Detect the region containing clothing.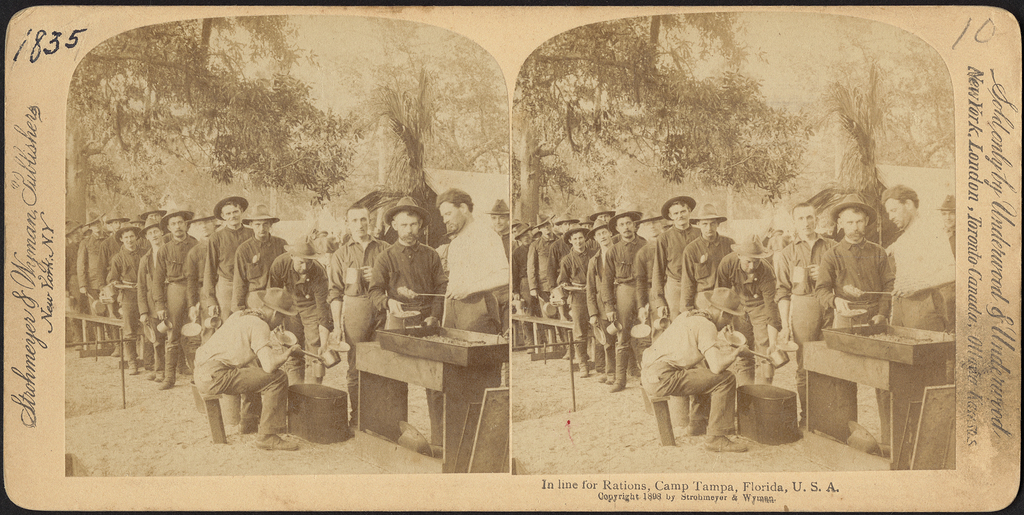
region(269, 255, 335, 368).
